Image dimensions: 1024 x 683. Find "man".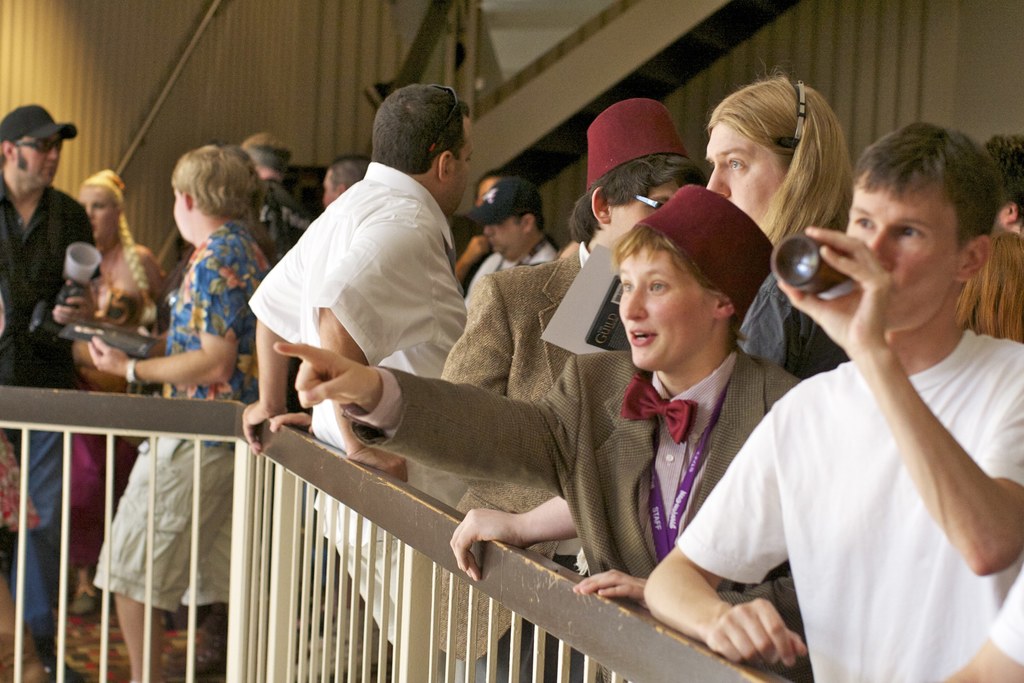
466,180,557,309.
